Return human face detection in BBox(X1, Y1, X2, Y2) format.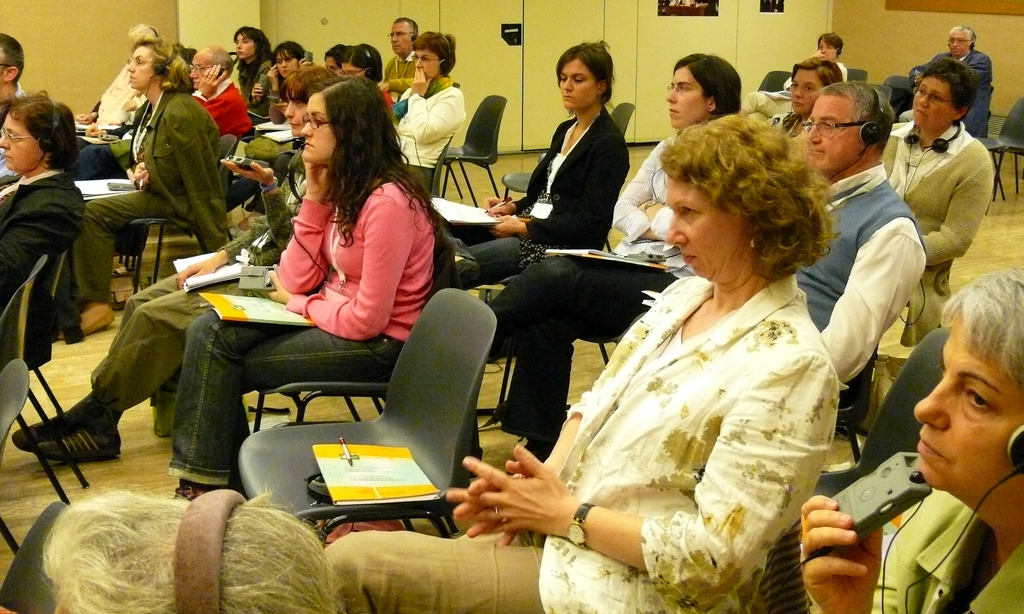
BBox(819, 39, 838, 64).
